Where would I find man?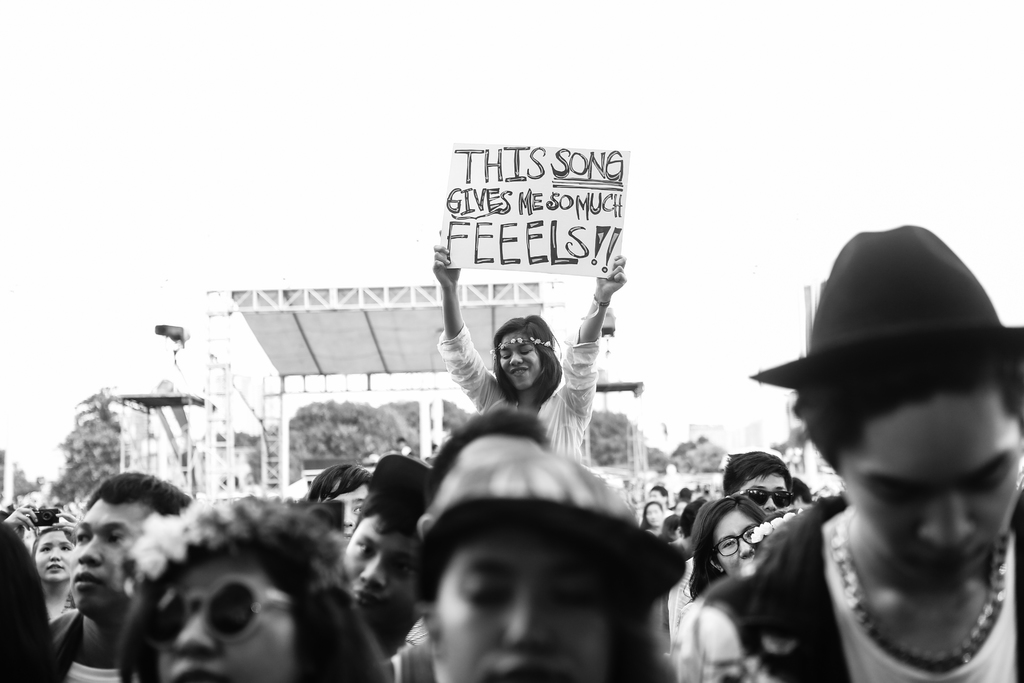
At {"x1": 676, "y1": 223, "x2": 1023, "y2": 682}.
